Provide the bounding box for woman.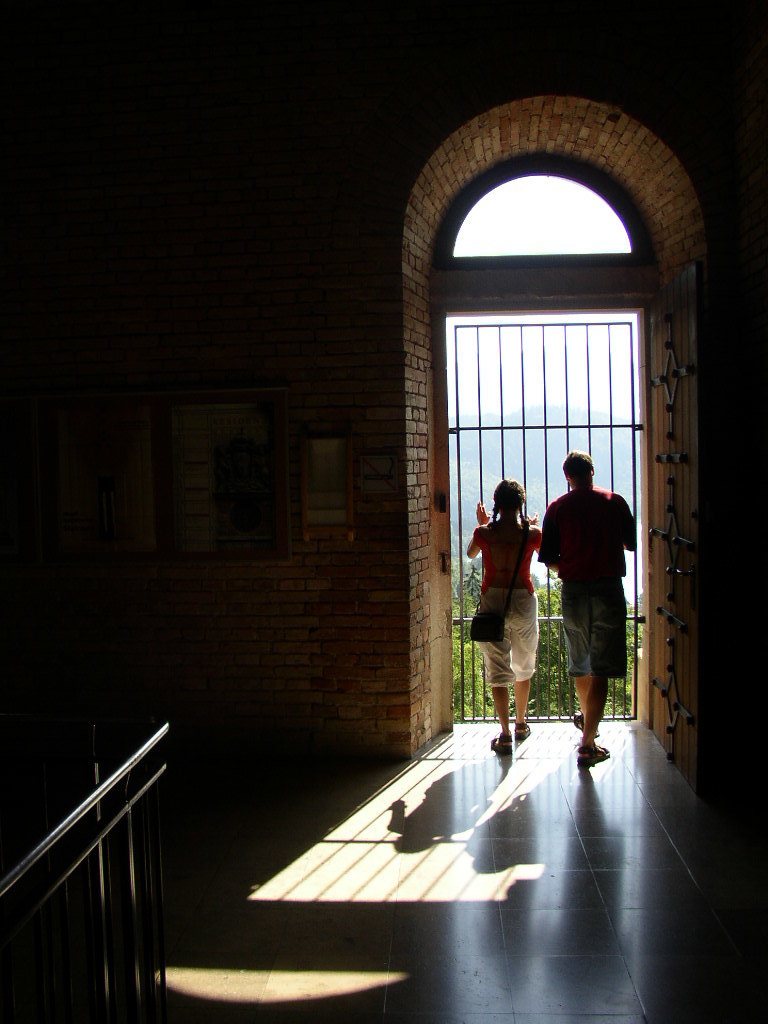
{"x1": 477, "y1": 446, "x2": 592, "y2": 763}.
